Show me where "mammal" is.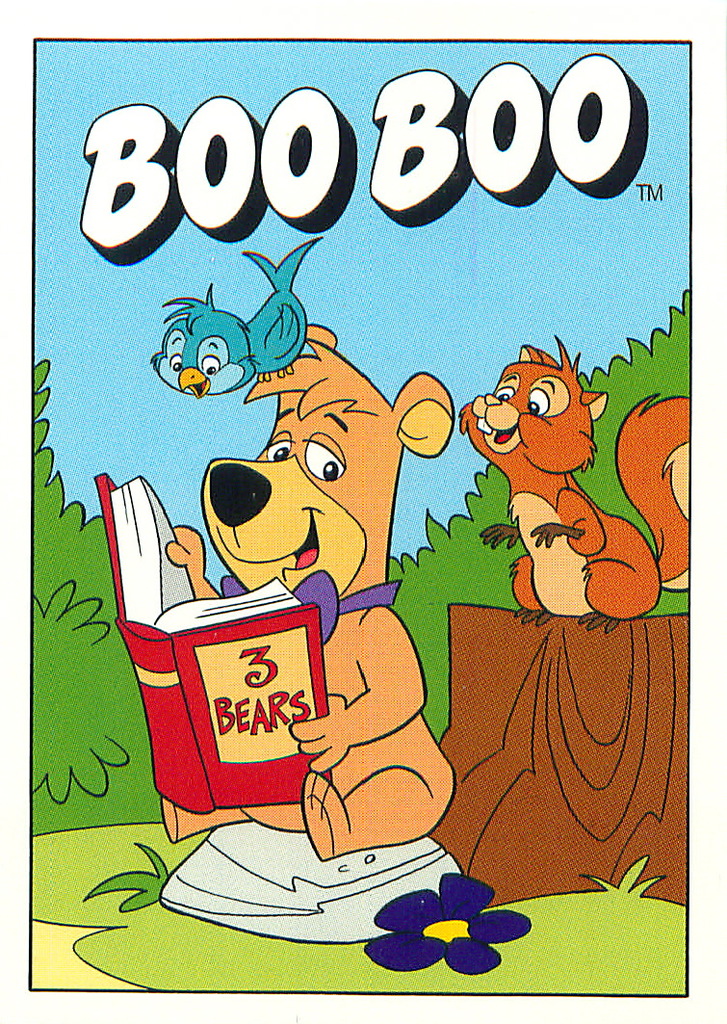
"mammal" is at Rect(154, 320, 456, 864).
